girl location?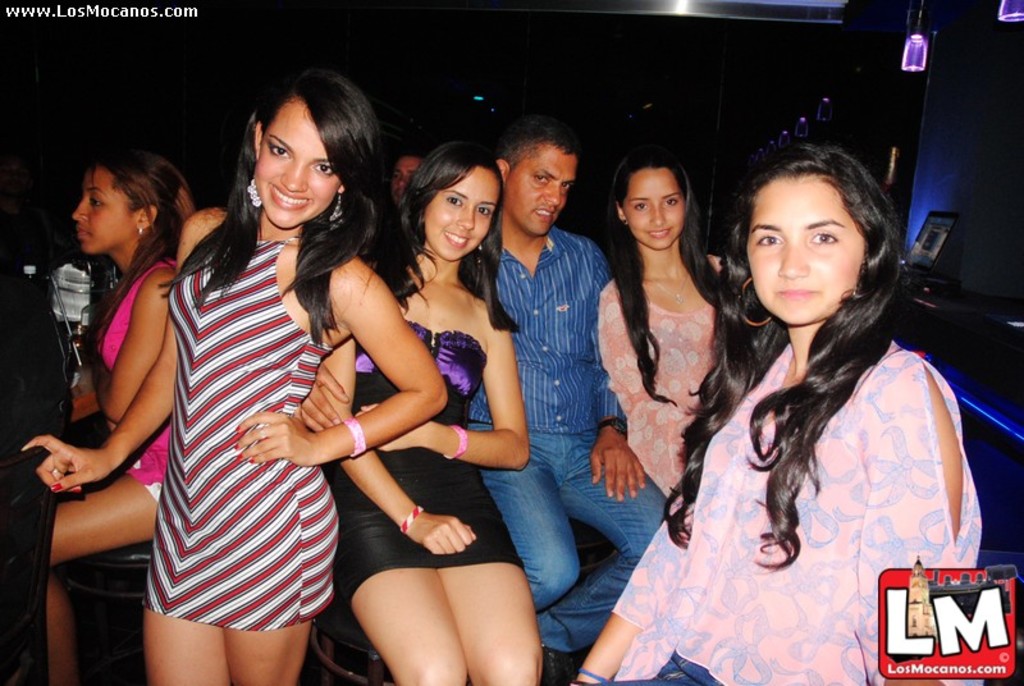
321 140 545 685
